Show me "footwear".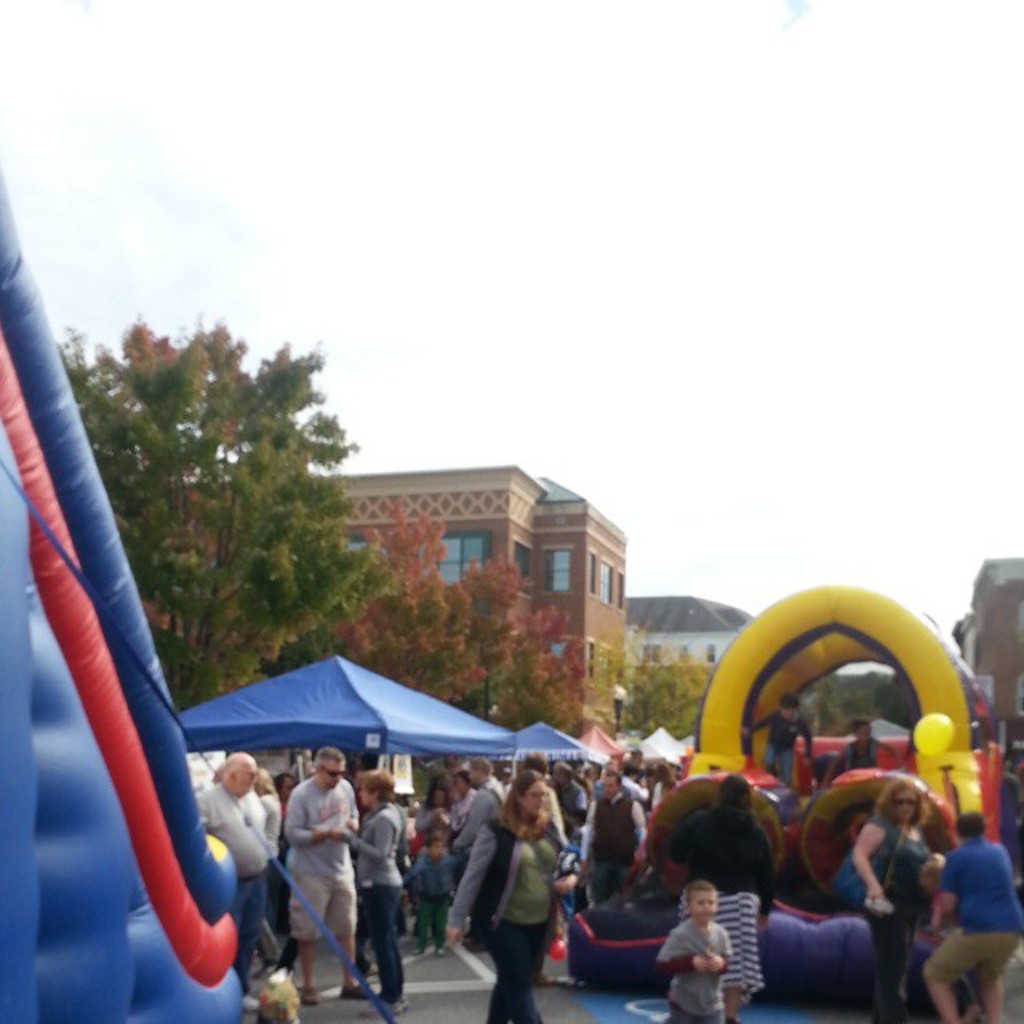
"footwear" is here: <box>301,982,318,1006</box>.
